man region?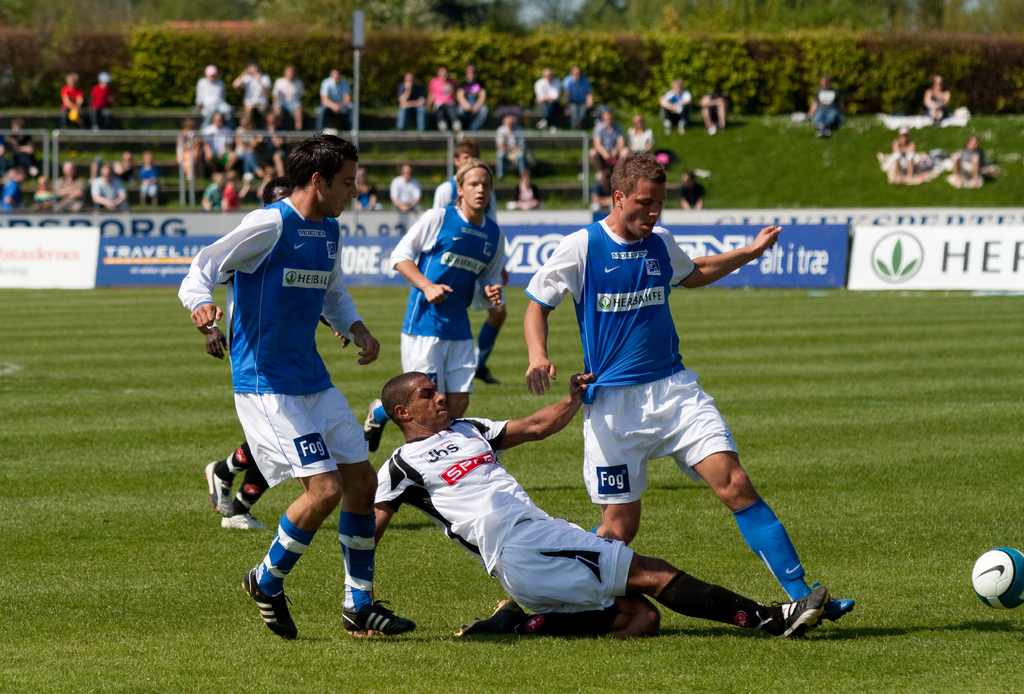
193,63,228,131
